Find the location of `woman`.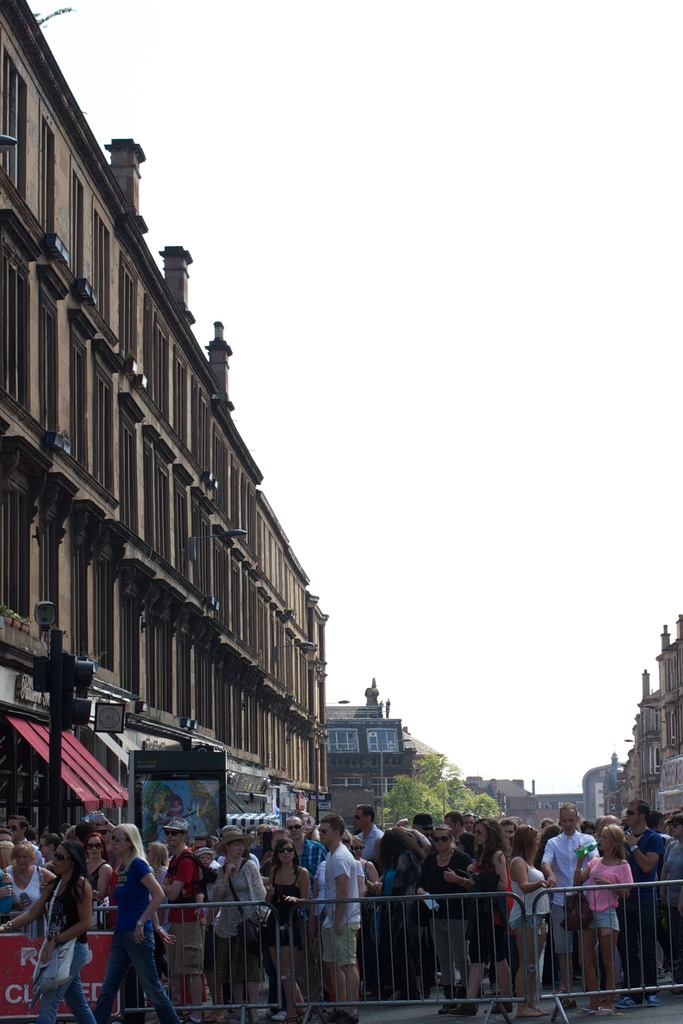
Location: bbox=[87, 826, 177, 1023].
